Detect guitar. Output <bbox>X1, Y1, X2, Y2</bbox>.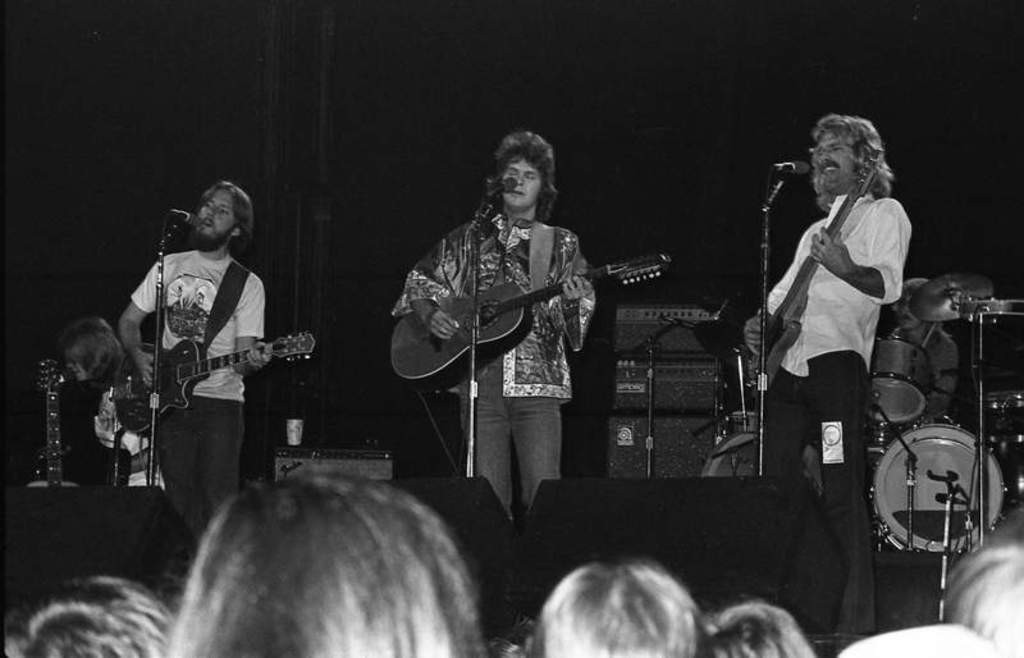
<bbox>390, 265, 677, 385</bbox>.
